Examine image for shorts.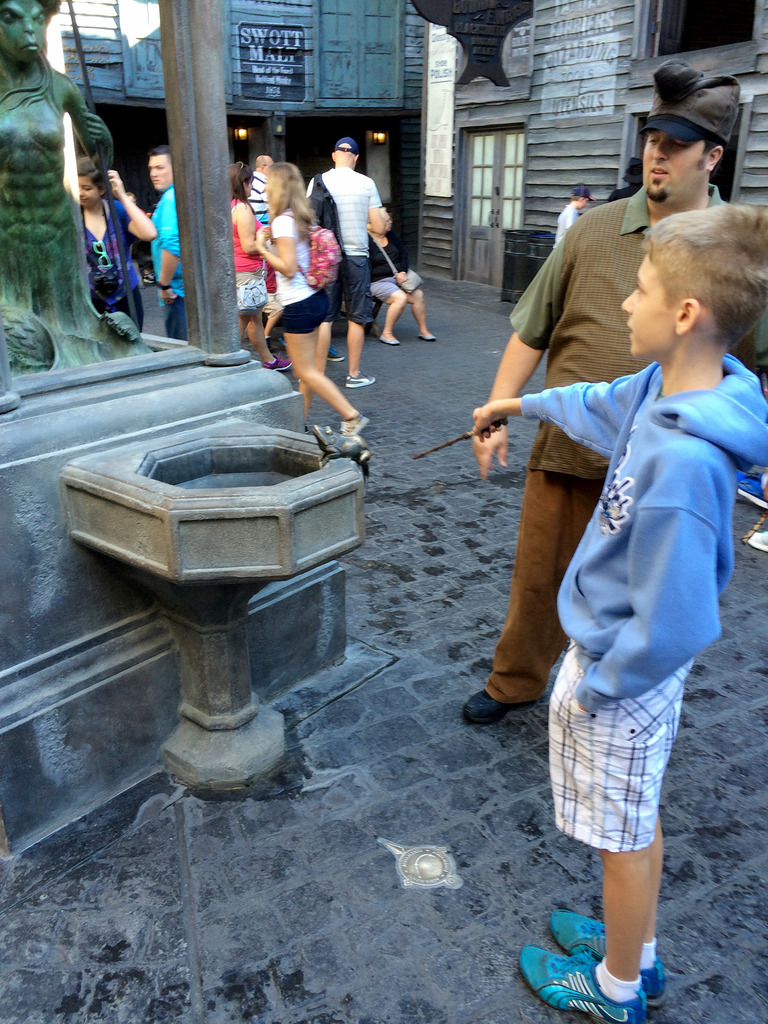
Examination result: [168,296,188,344].
